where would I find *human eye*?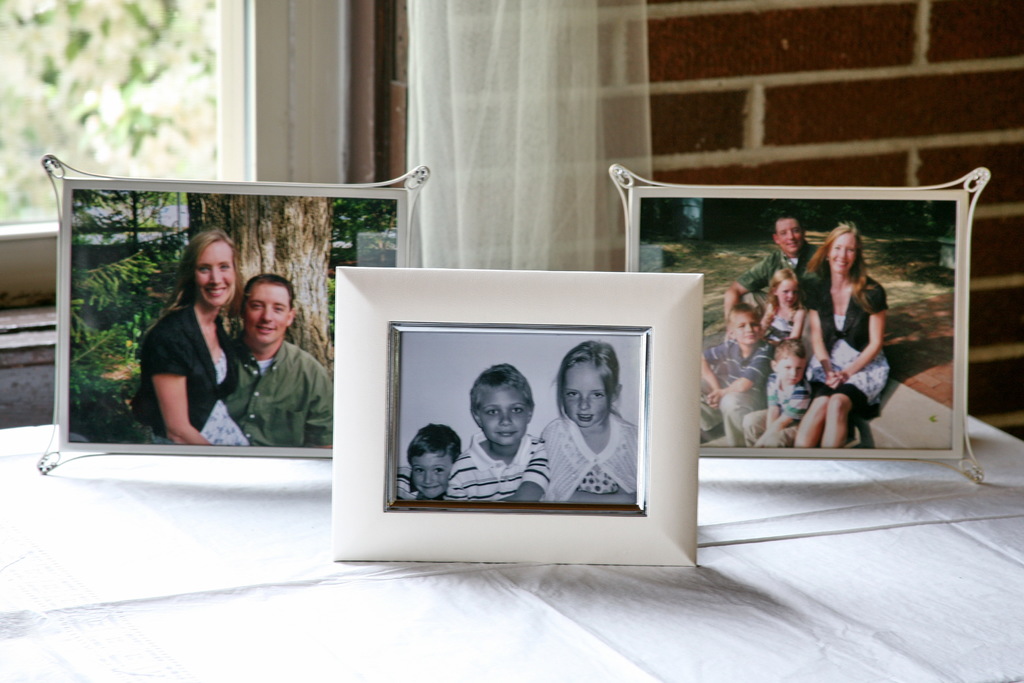
At 782,290,787,297.
